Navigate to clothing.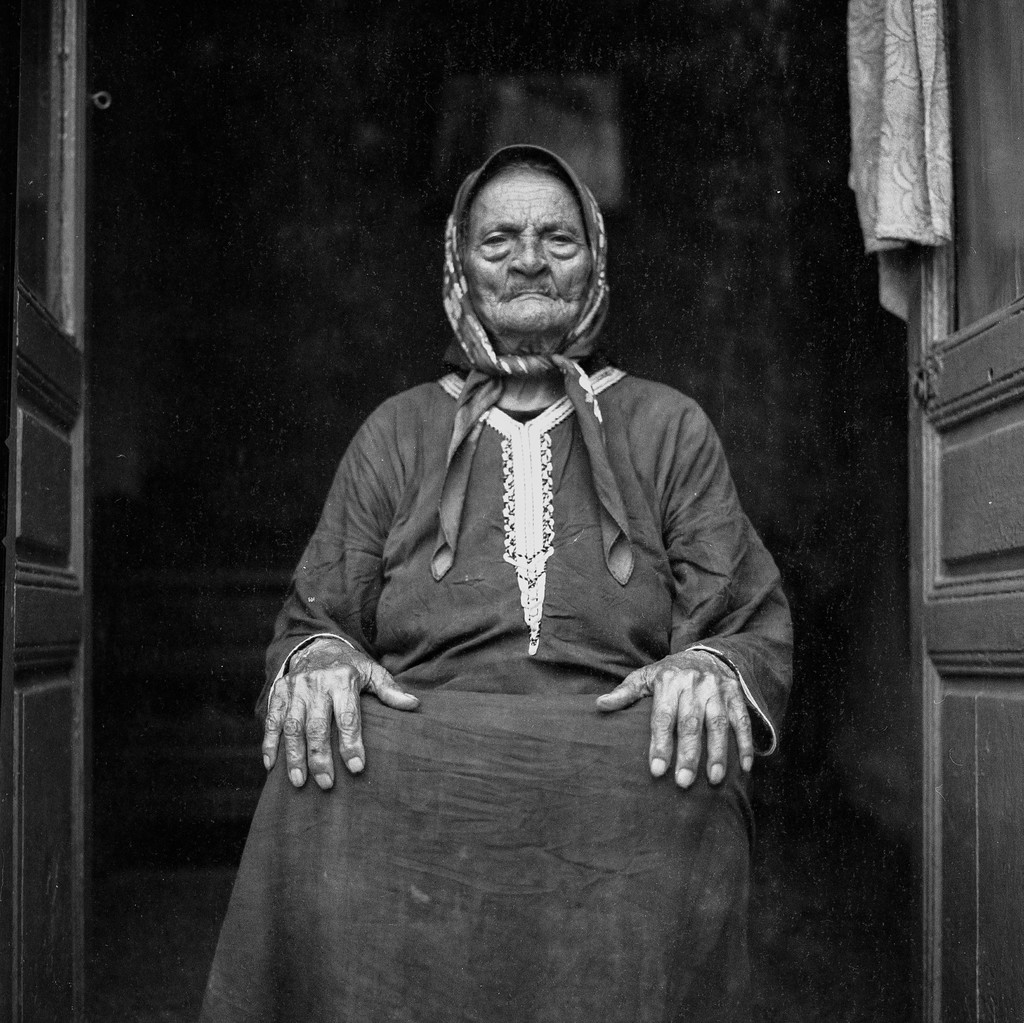
Navigation target: Rect(210, 444, 744, 974).
